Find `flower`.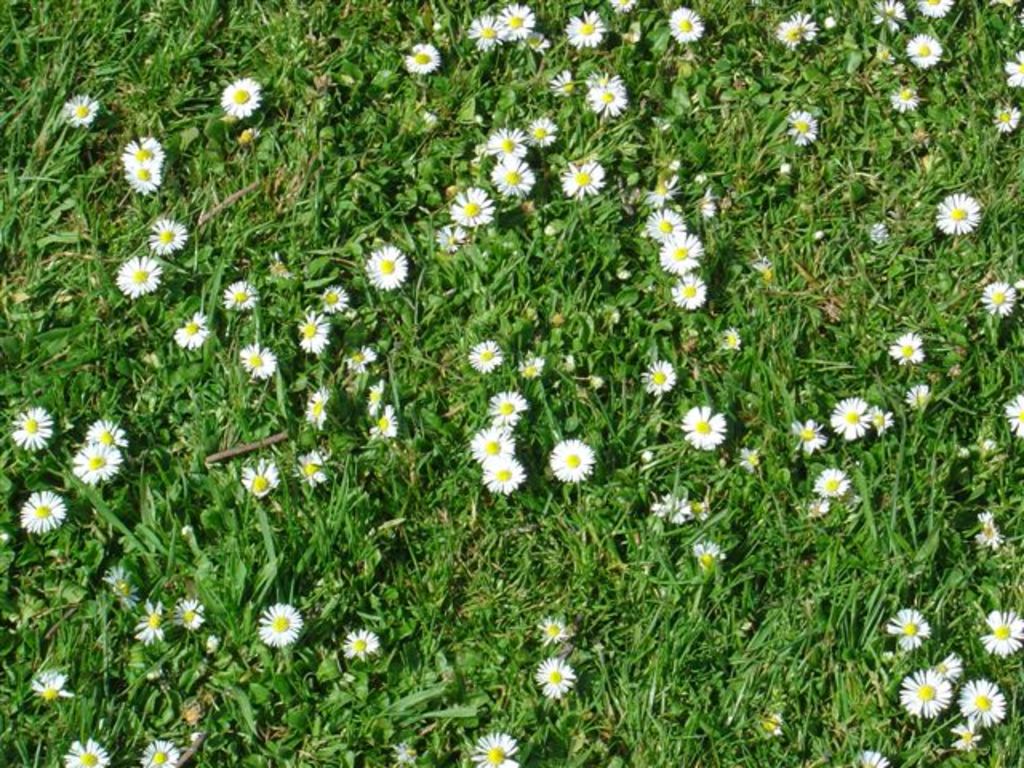
Rect(357, 373, 384, 414).
